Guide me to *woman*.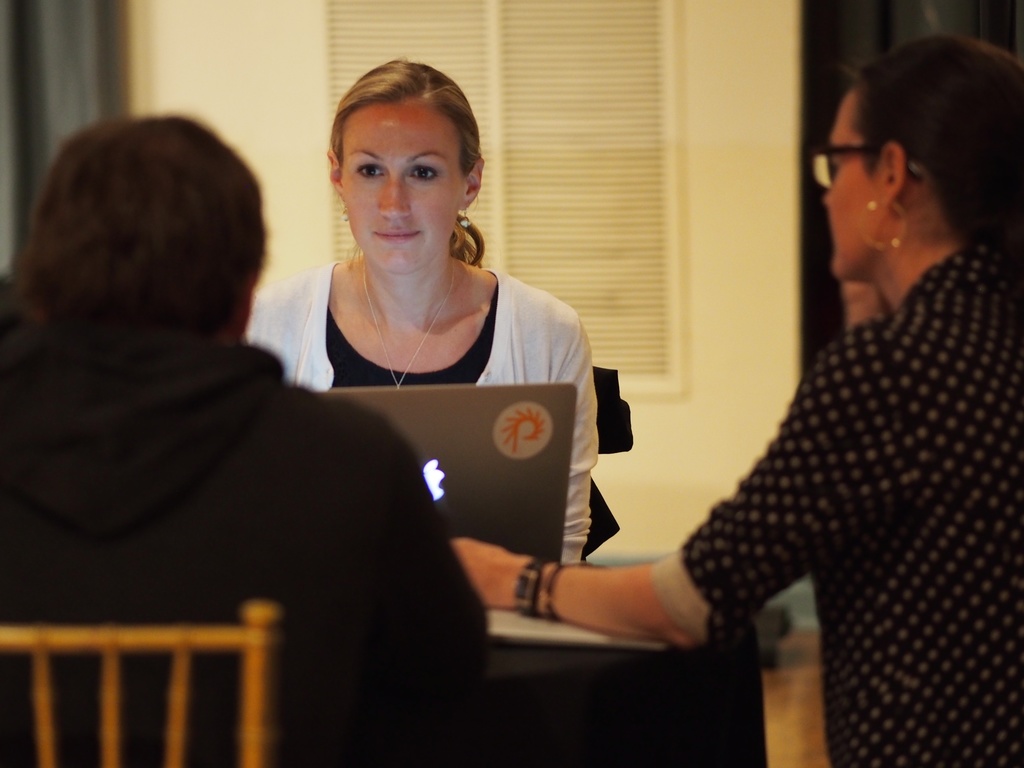
Guidance: locate(209, 56, 609, 588).
